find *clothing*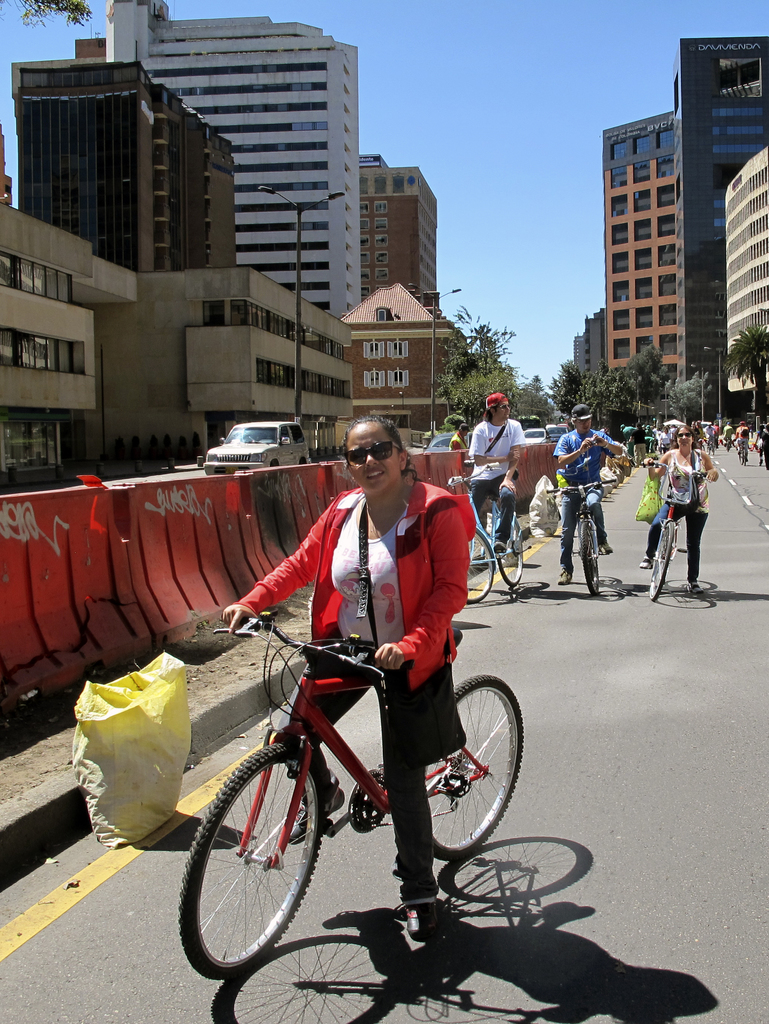
BBox(735, 424, 749, 458)
